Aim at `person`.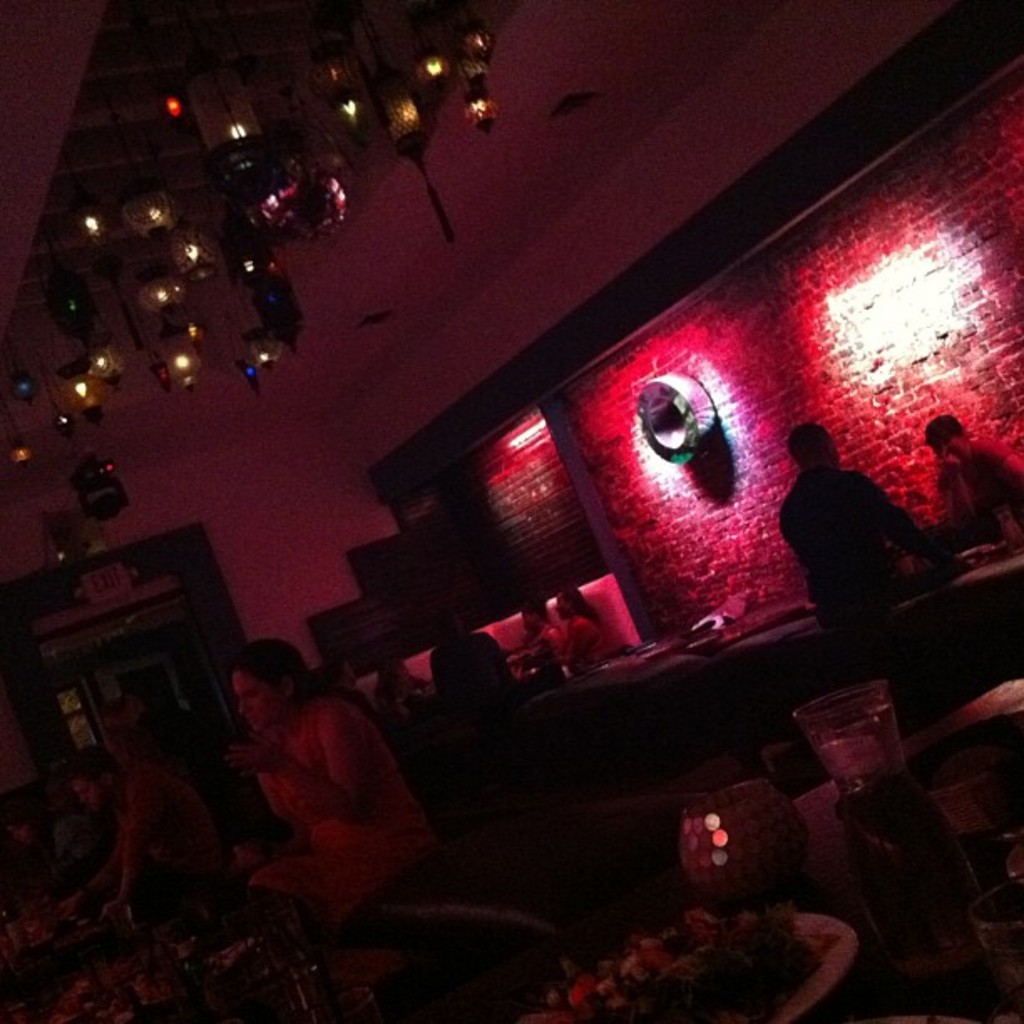
Aimed at {"left": 212, "top": 616, "right": 428, "bottom": 944}.
